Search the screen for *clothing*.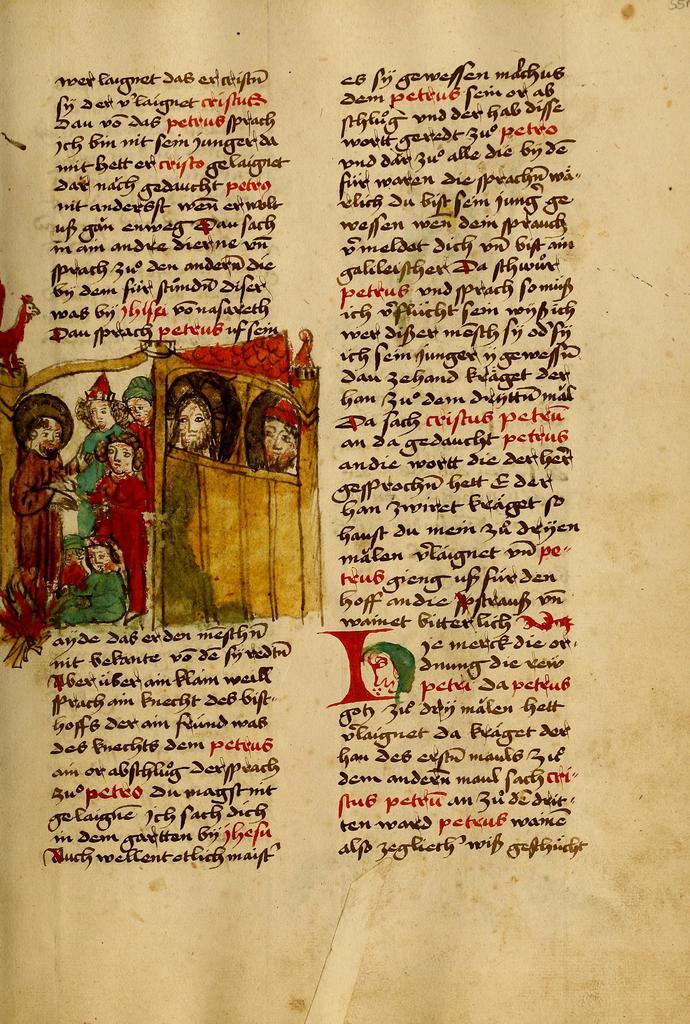
Found at select_region(3, 442, 65, 601).
